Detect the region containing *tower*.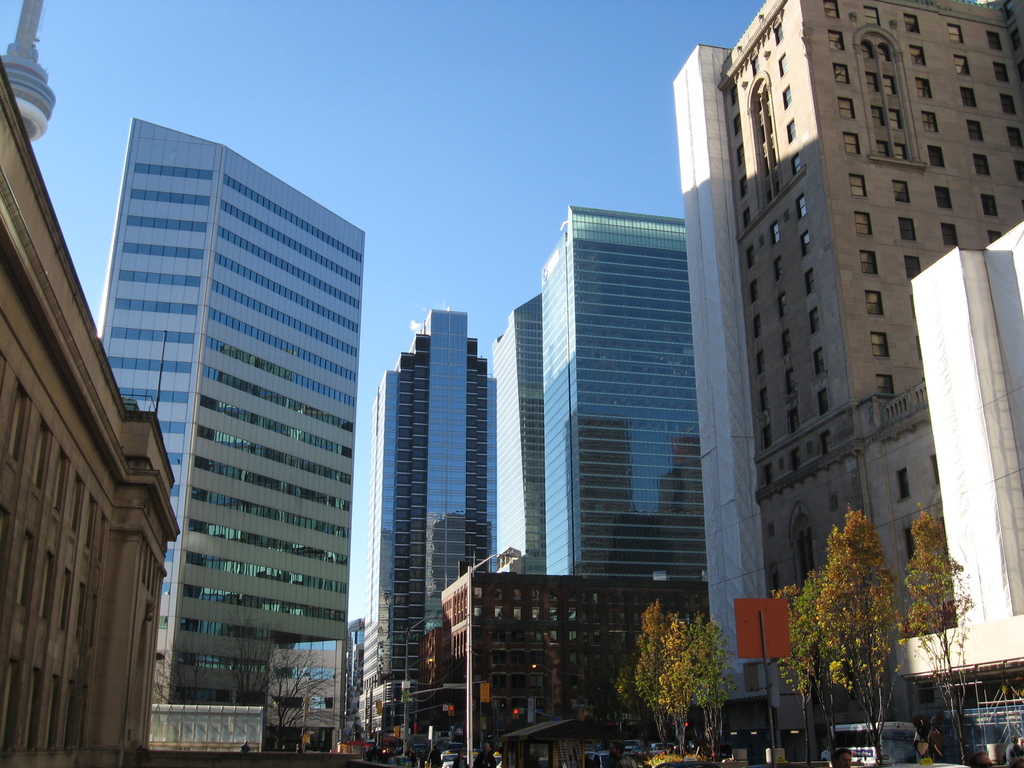
box=[96, 124, 350, 760].
